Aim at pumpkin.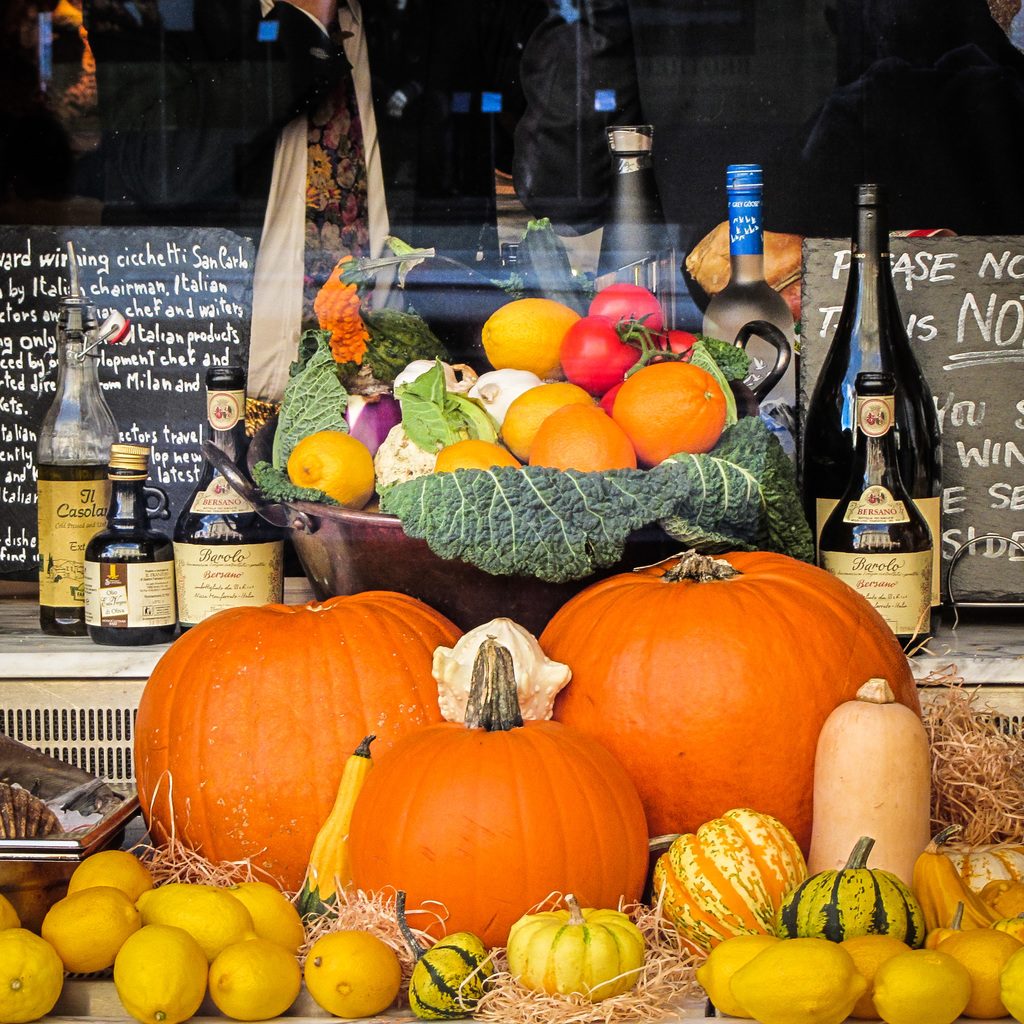
Aimed at (774,837,929,951).
